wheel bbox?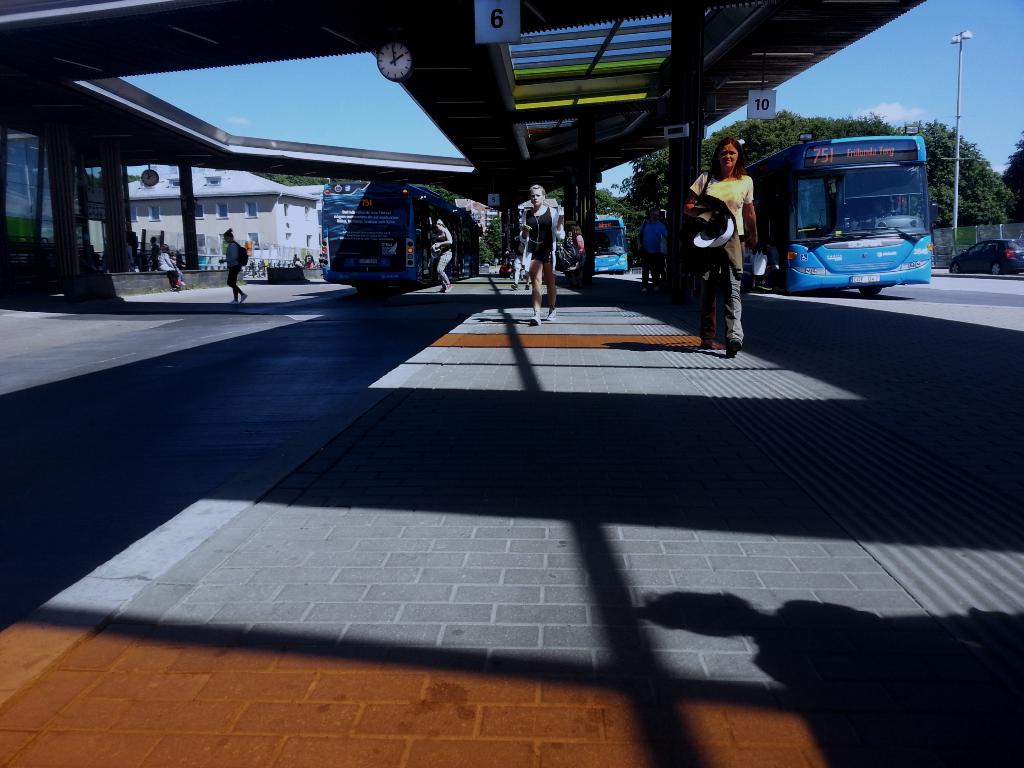
crop(259, 266, 267, 277)
